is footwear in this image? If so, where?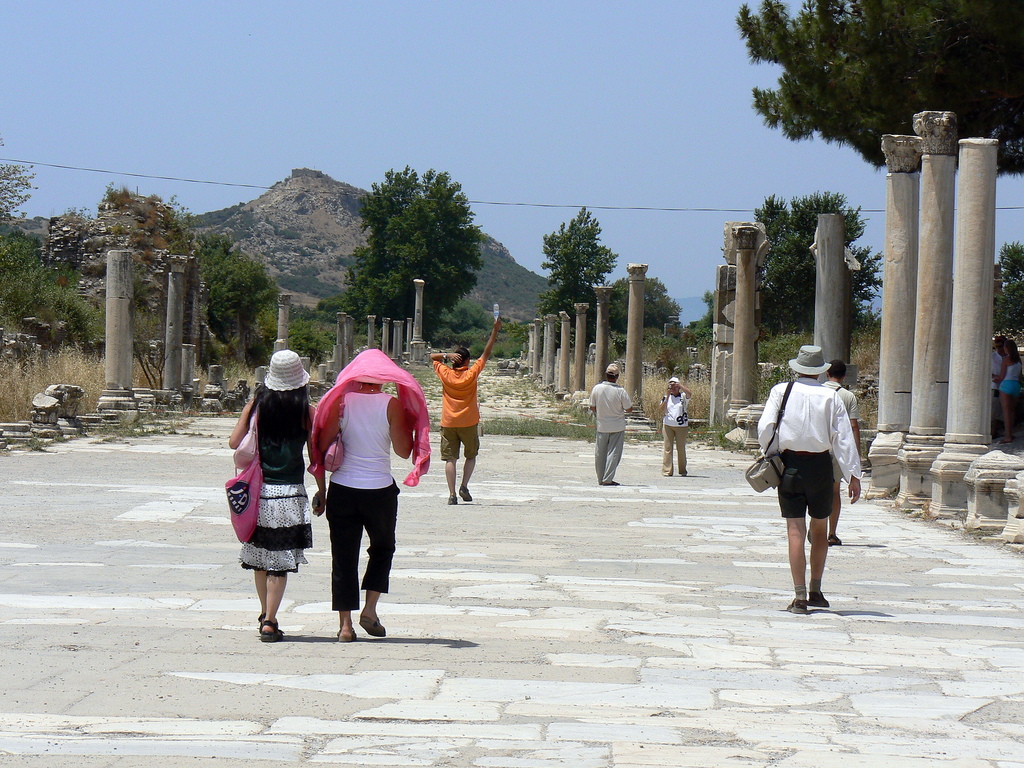
Yes, at x1=662, y1=472, x2=671, y2=476.
